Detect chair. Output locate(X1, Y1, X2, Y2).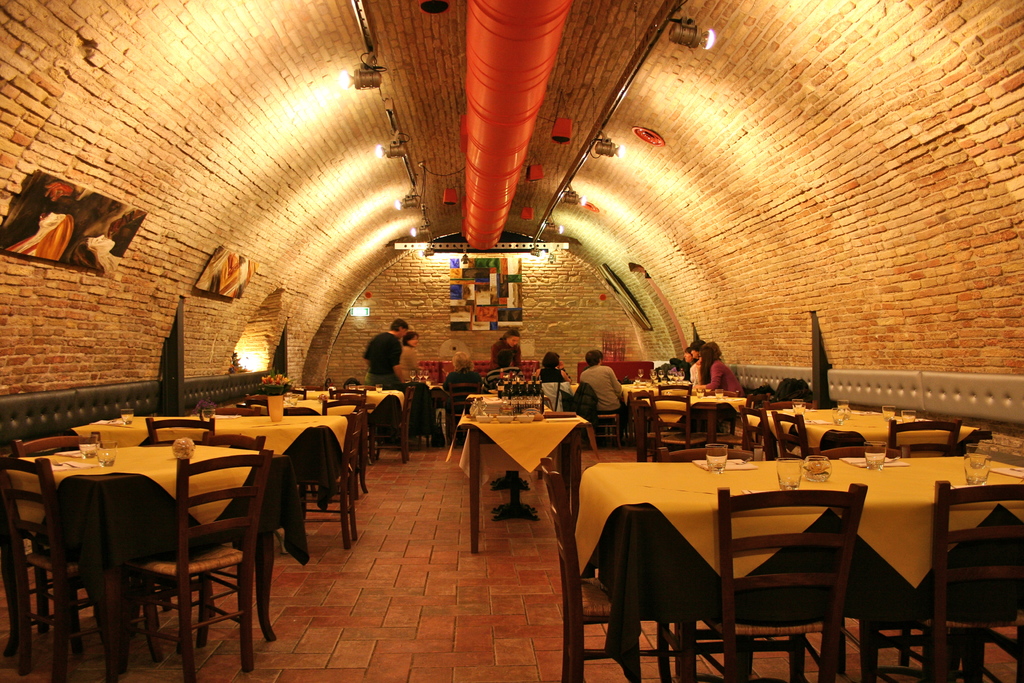
locate(885, 420, 960, 462).
